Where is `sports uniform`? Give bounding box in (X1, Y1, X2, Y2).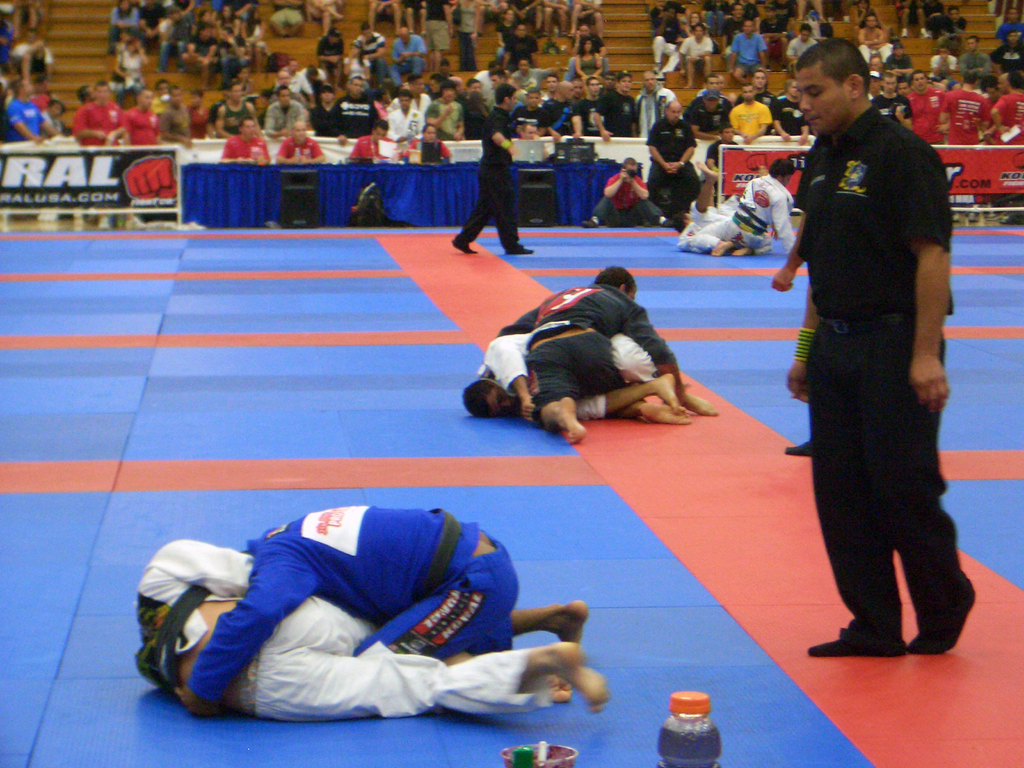
(191, 494, 515, 711).
